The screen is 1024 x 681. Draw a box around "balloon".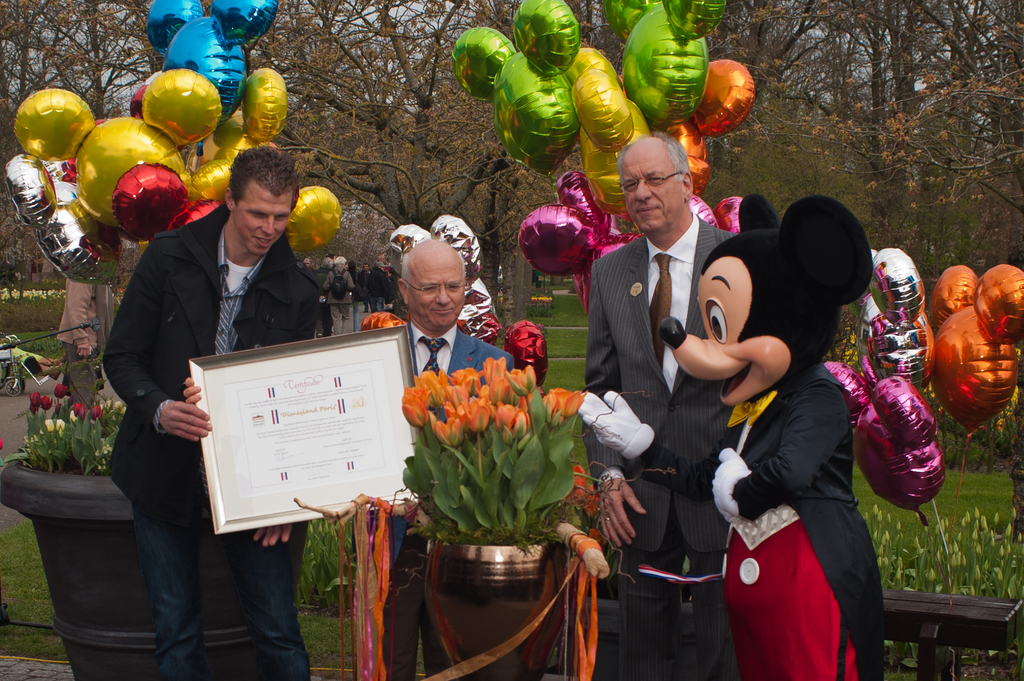
bbox(133, 75, 159, 122).
